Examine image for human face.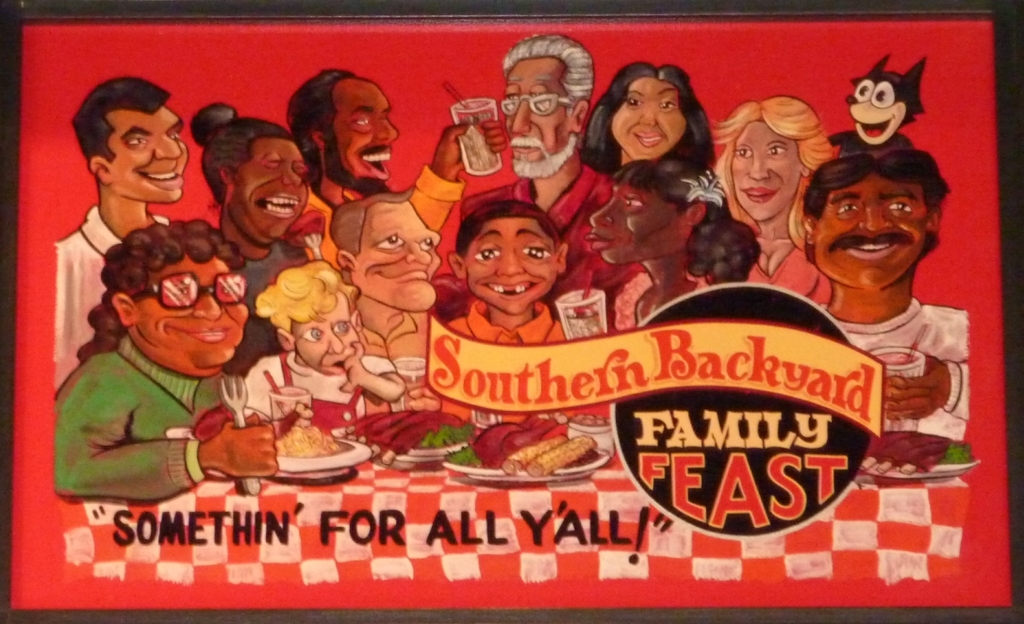
Examination result: [584, 175, 688, 267].
